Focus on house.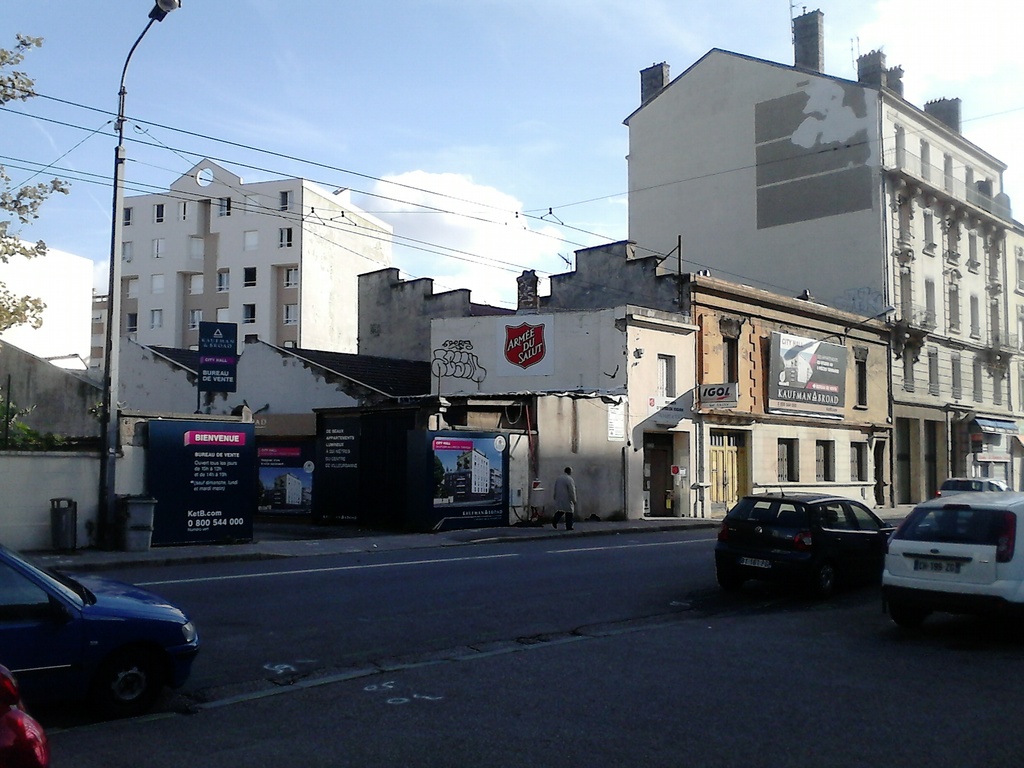
Focused at (x1=358, y1=257, x2=705, y2=349).
